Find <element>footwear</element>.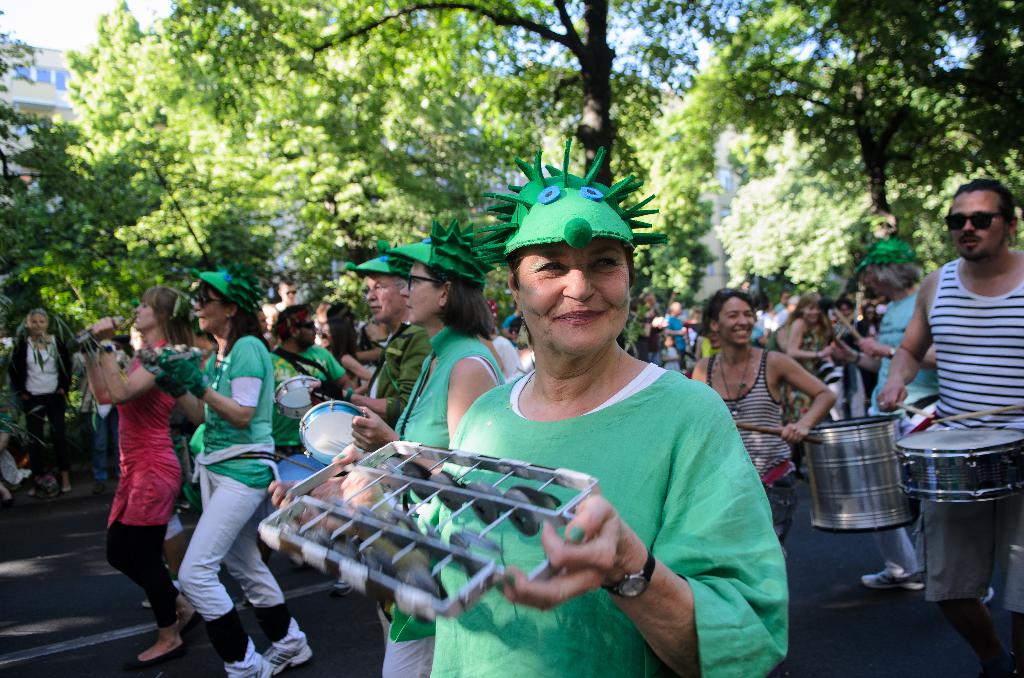
rect(868, 569, 927, 590).
